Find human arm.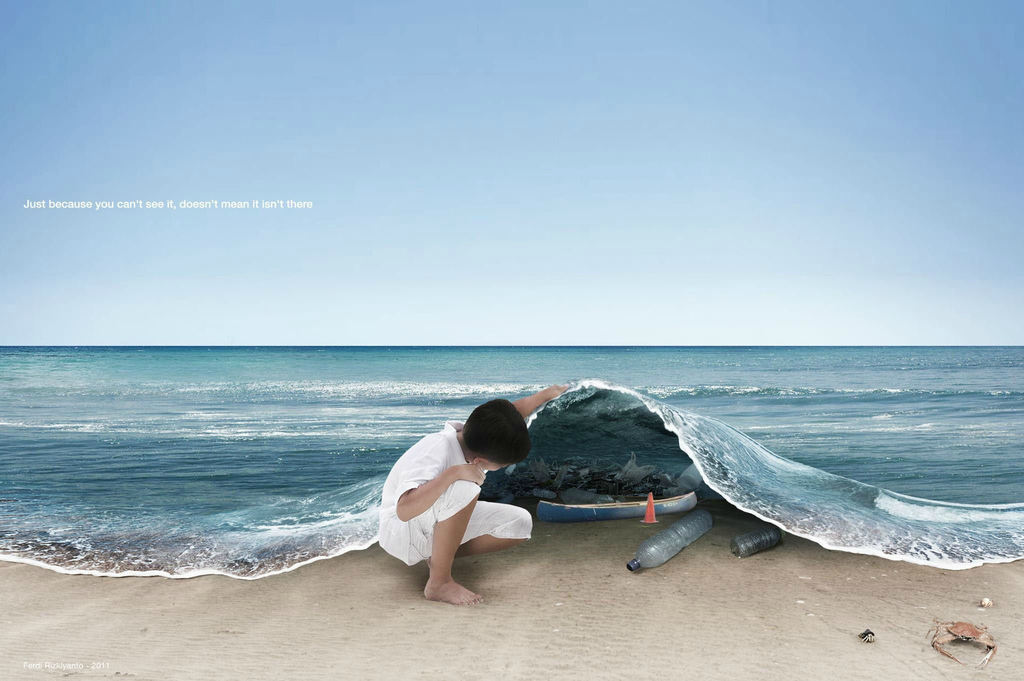
<bbox>398, 440, 486, 523</bbox>.
